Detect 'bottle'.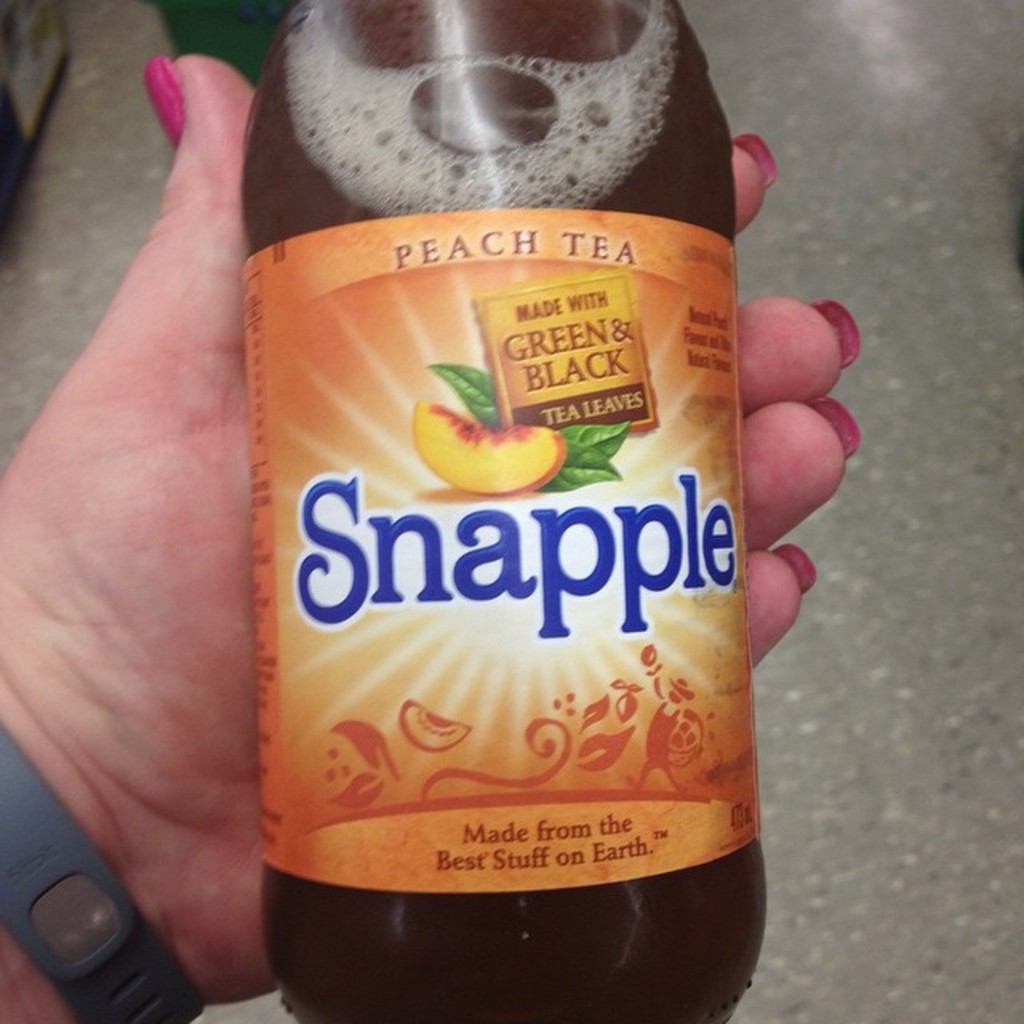
Detected at 232:0:770:1022.
